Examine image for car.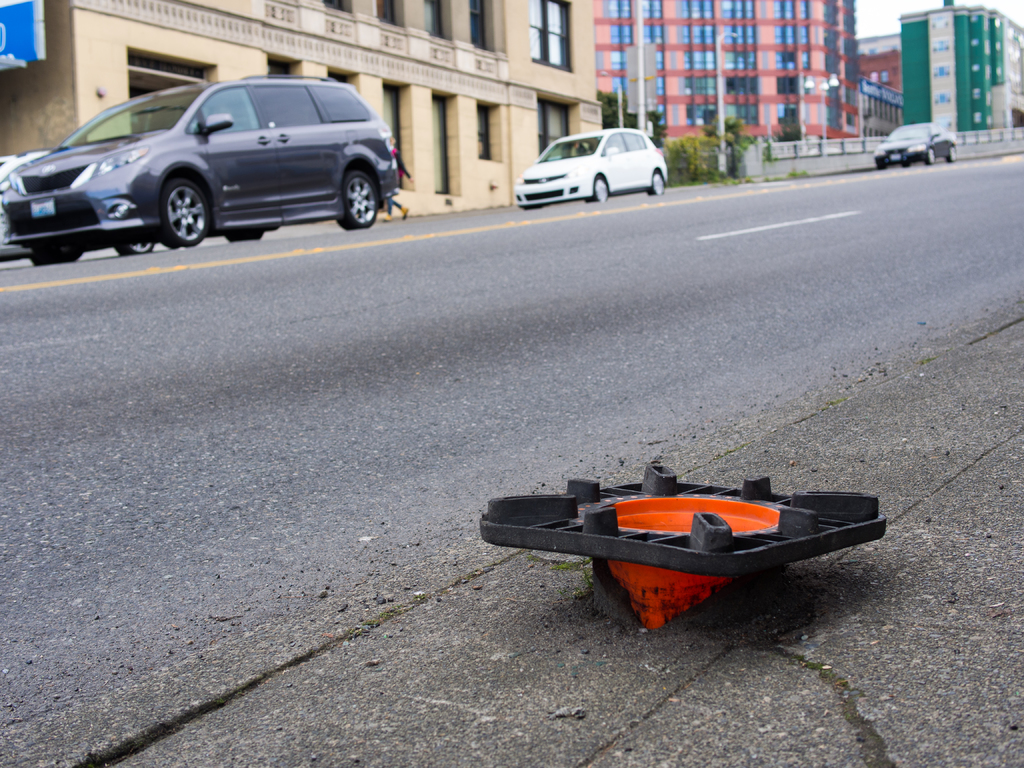
Examination result: bbox=(511, 129, 668, 208).
